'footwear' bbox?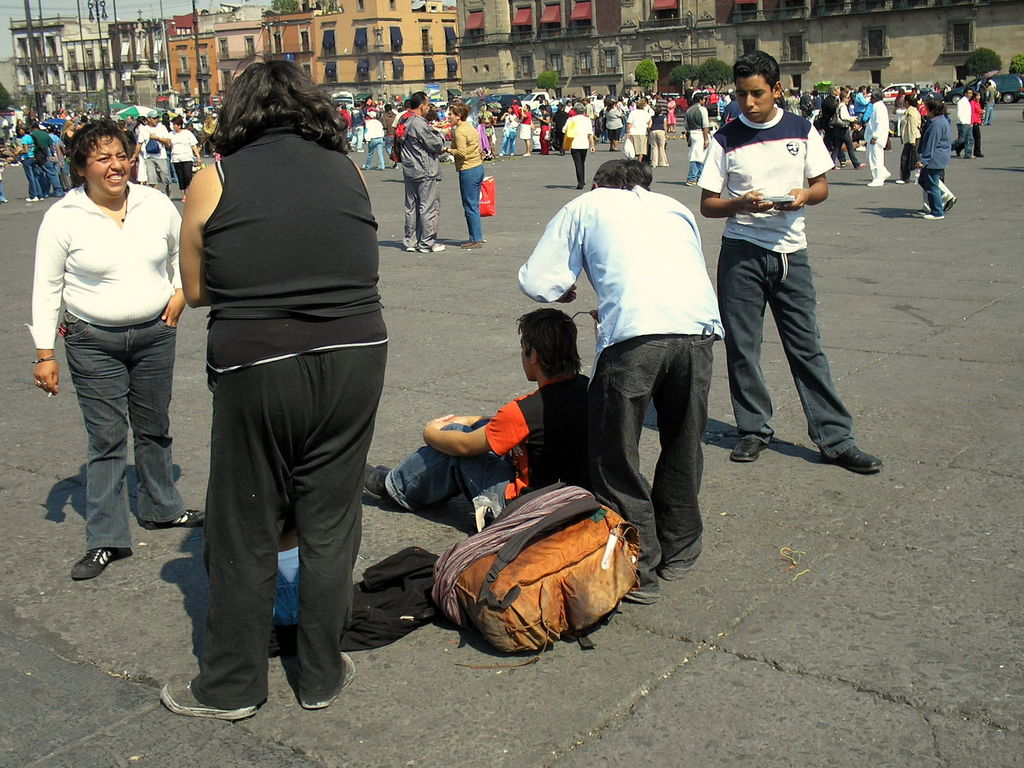
bbox=[660, 566, 692, 579]
